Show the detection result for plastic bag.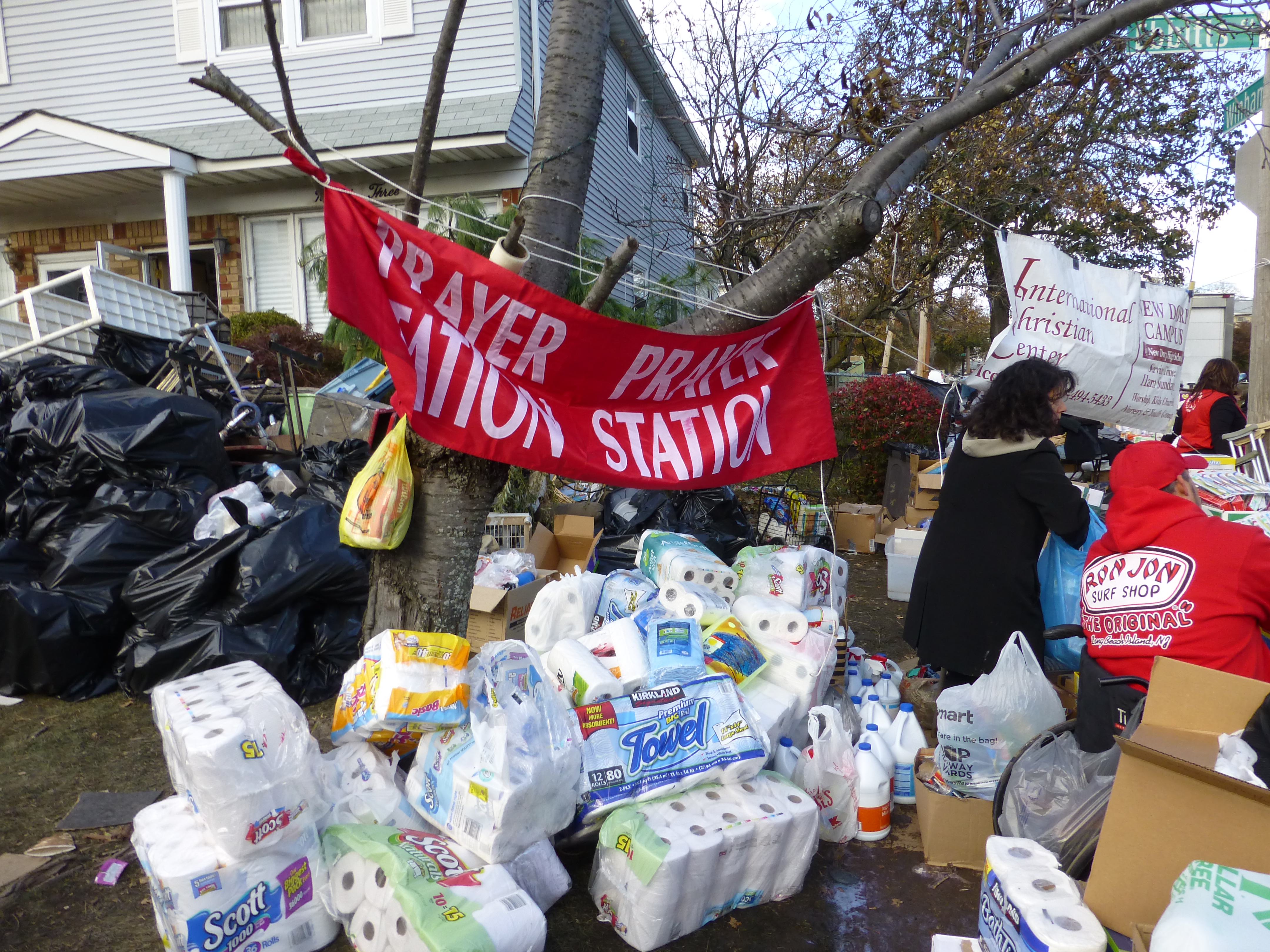
pyautogui.locateOnScreen(99, 121, 122, 160).
